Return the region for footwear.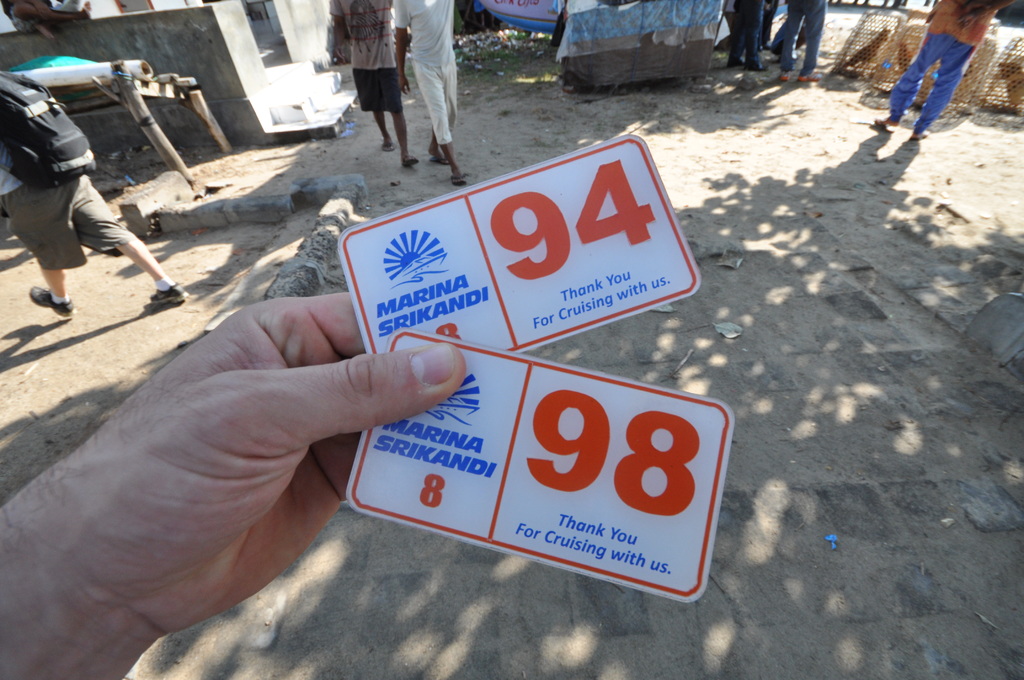
<region>778, 75, 789, 84</region>.
